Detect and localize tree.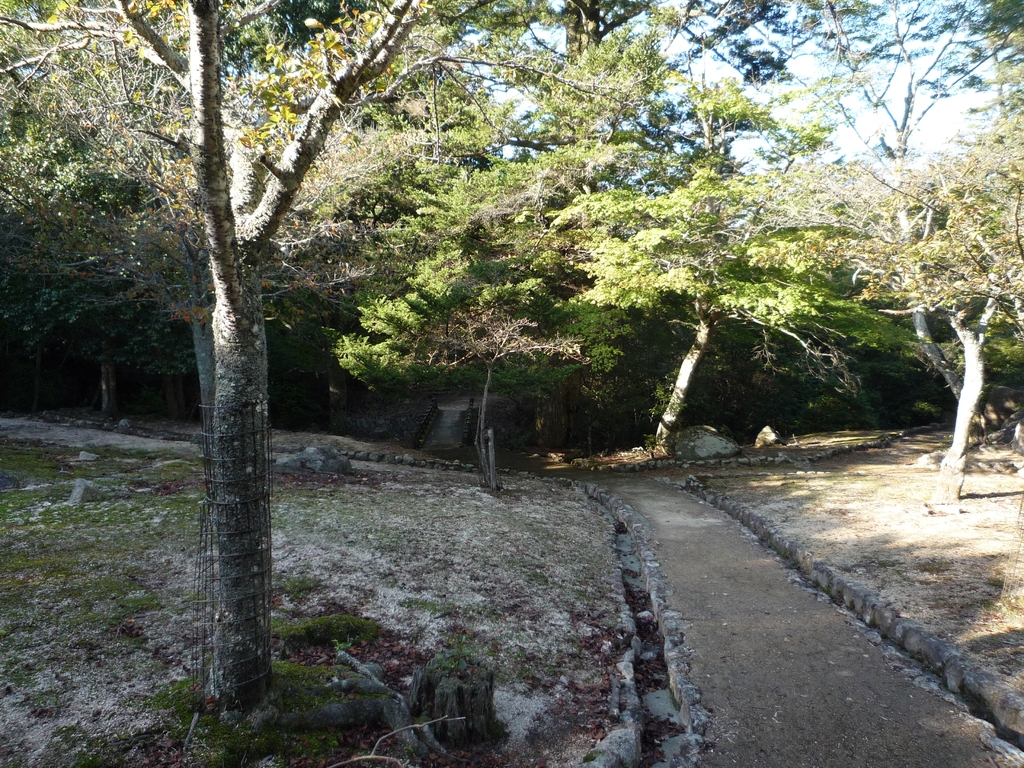
Localized at l=639, t=0, r=1023, b=516.
